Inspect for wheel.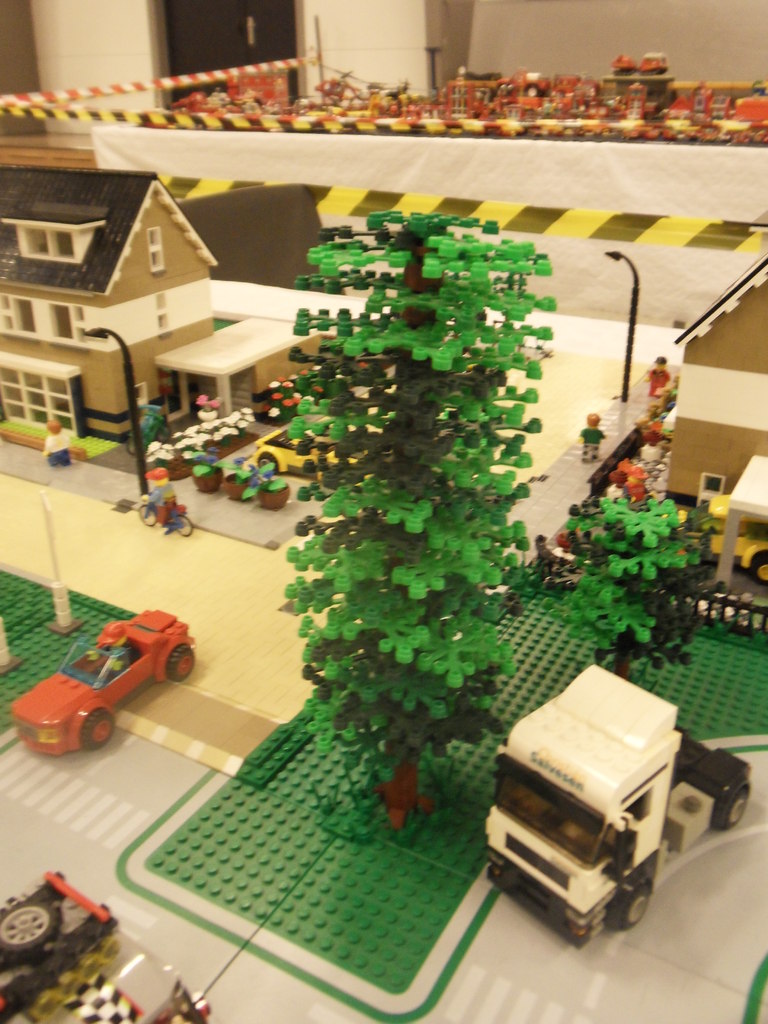
Inspection: left=710, top=788, right=751, bottom=831.
